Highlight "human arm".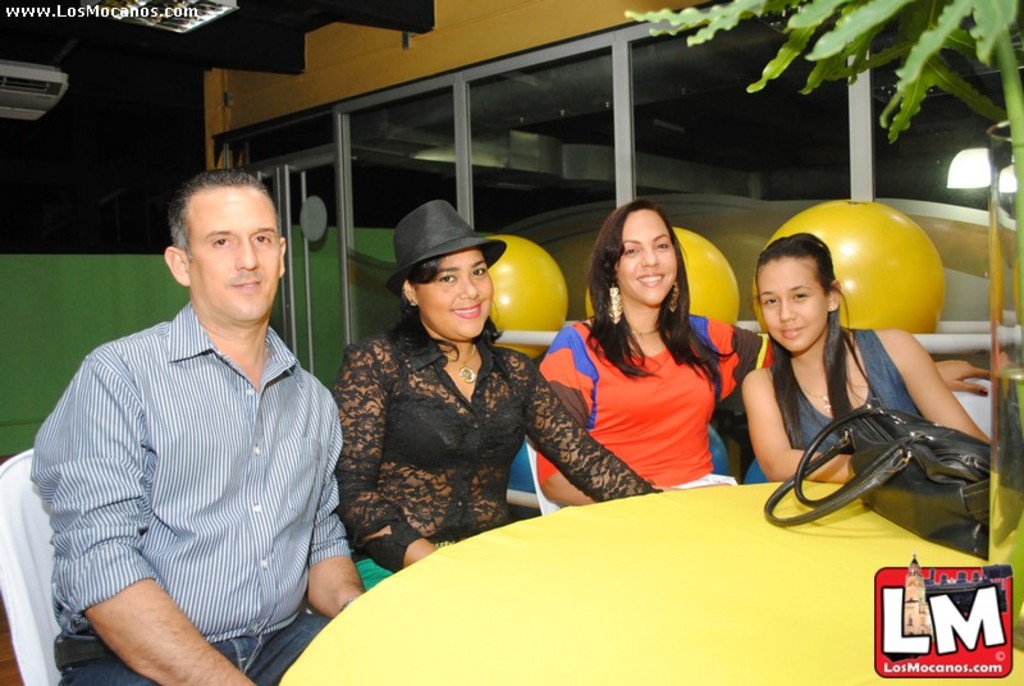
Highlighted region: 865/324/996/444.
